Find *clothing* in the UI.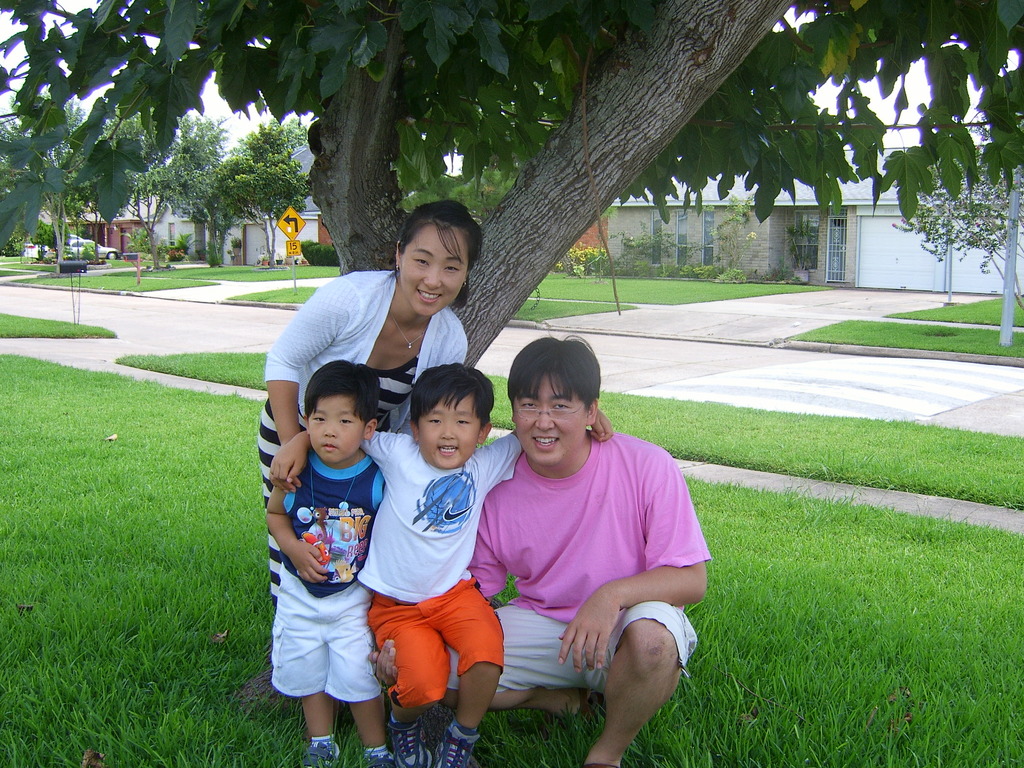
UI element at <bbox>269, 265, 458, 597</bbox>.
